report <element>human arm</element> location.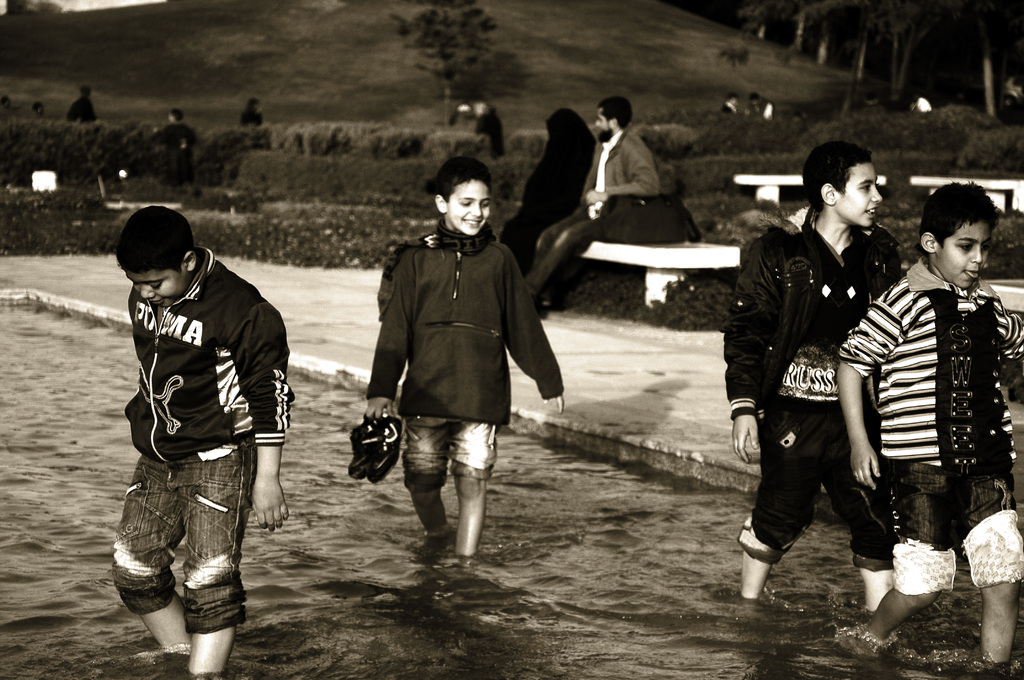
Report: 723,231,769,465.
